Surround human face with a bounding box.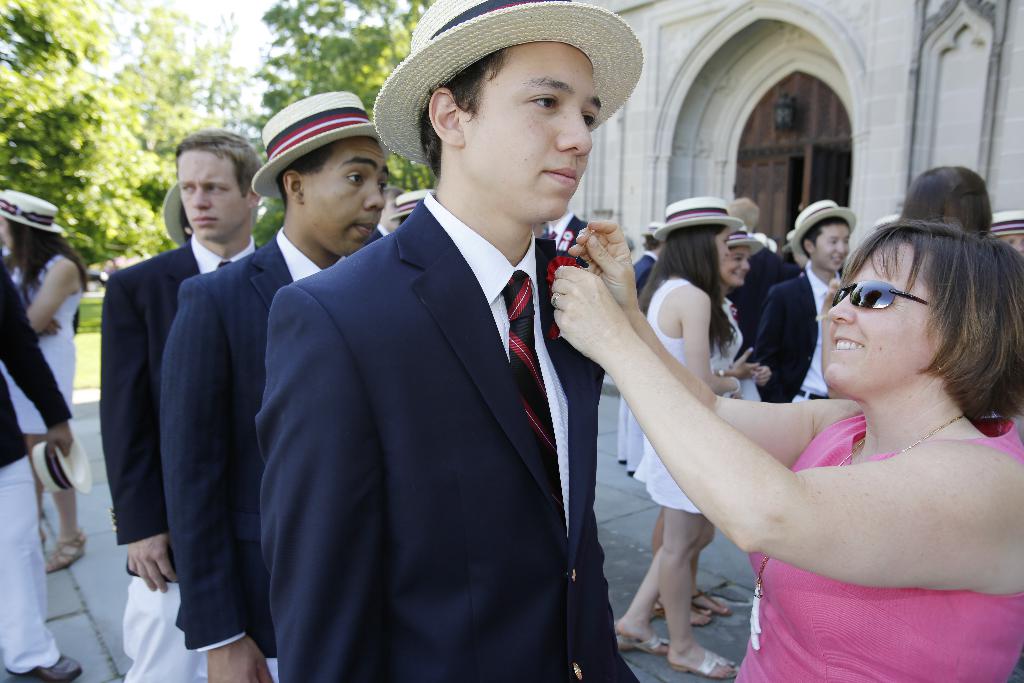
828,235,943,406.
